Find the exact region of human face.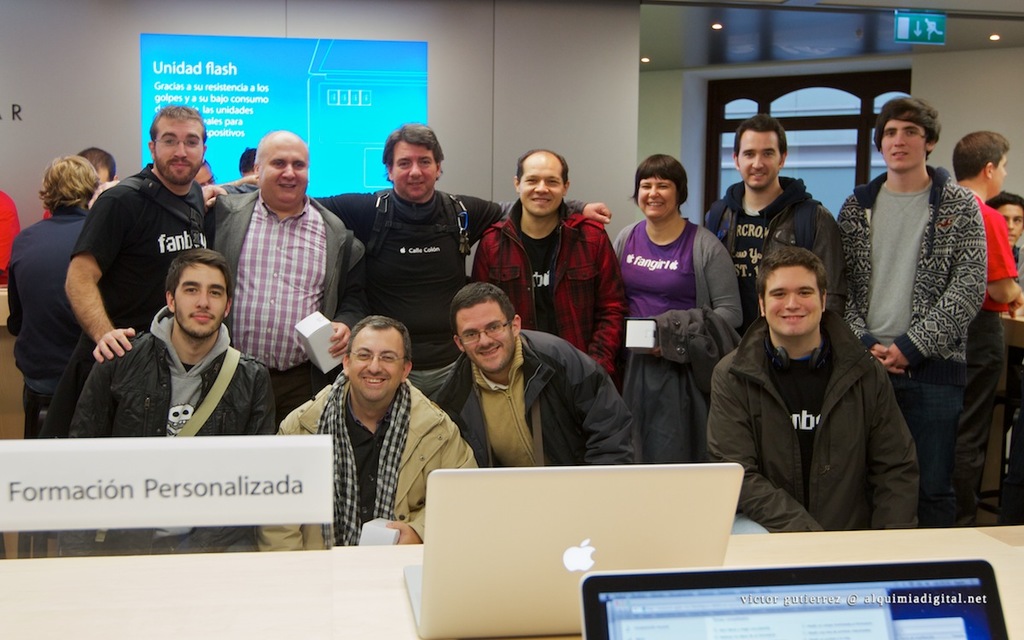
Exact region: 991/154/1005/193.
